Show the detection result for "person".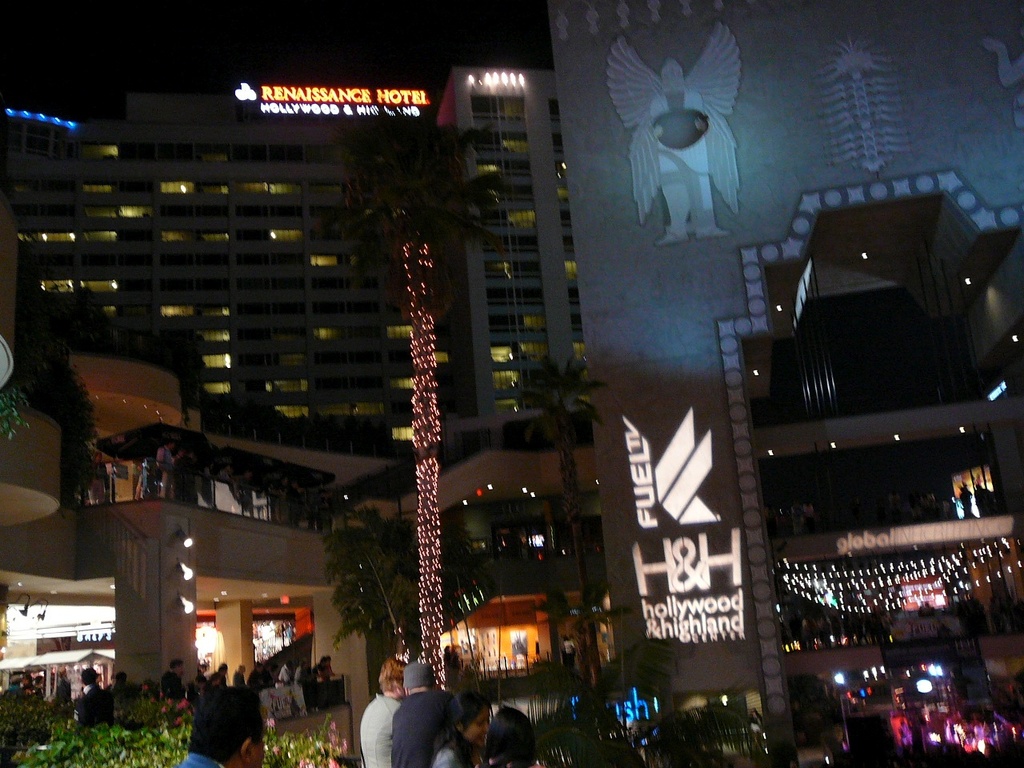
[442,642,466,678].
